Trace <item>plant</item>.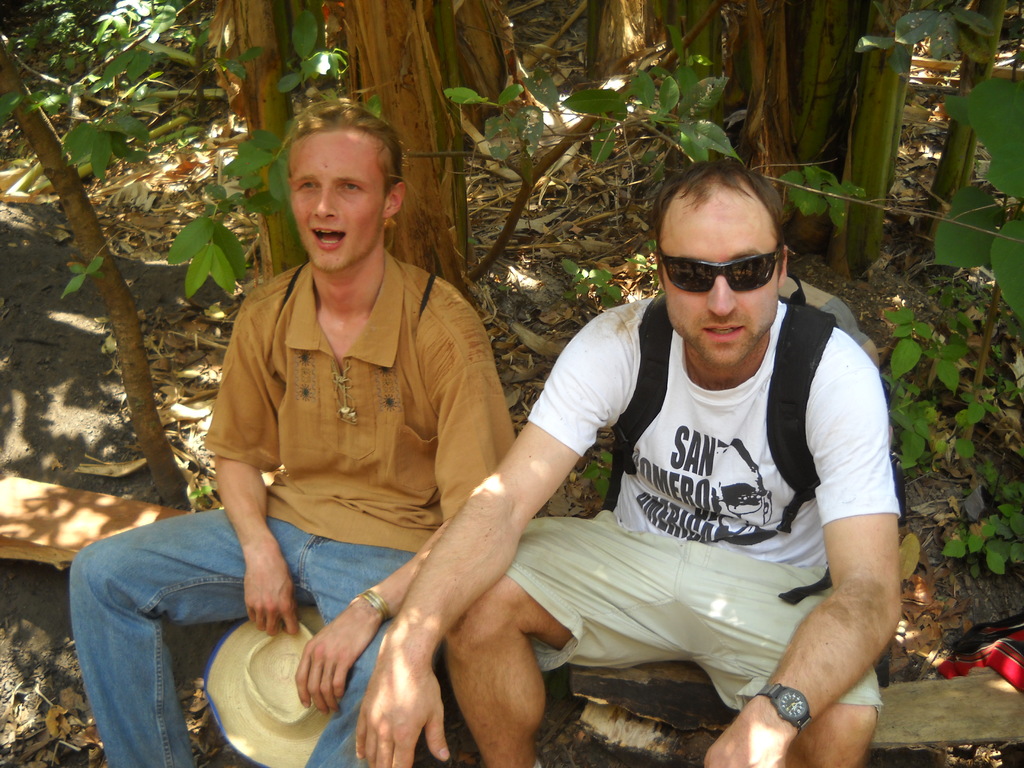
Traced to [x1=883, y1=380, x2=1002, y2=468].
